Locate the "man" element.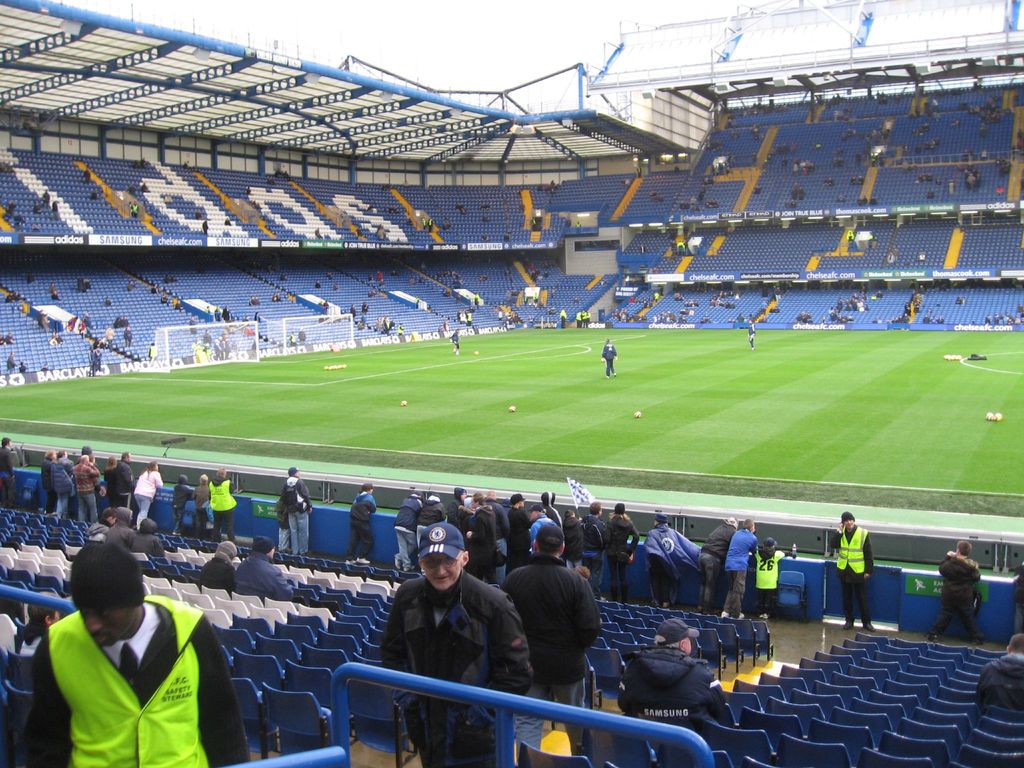
Element bbox: (left=113, top=451, right=140, bottom=514).
